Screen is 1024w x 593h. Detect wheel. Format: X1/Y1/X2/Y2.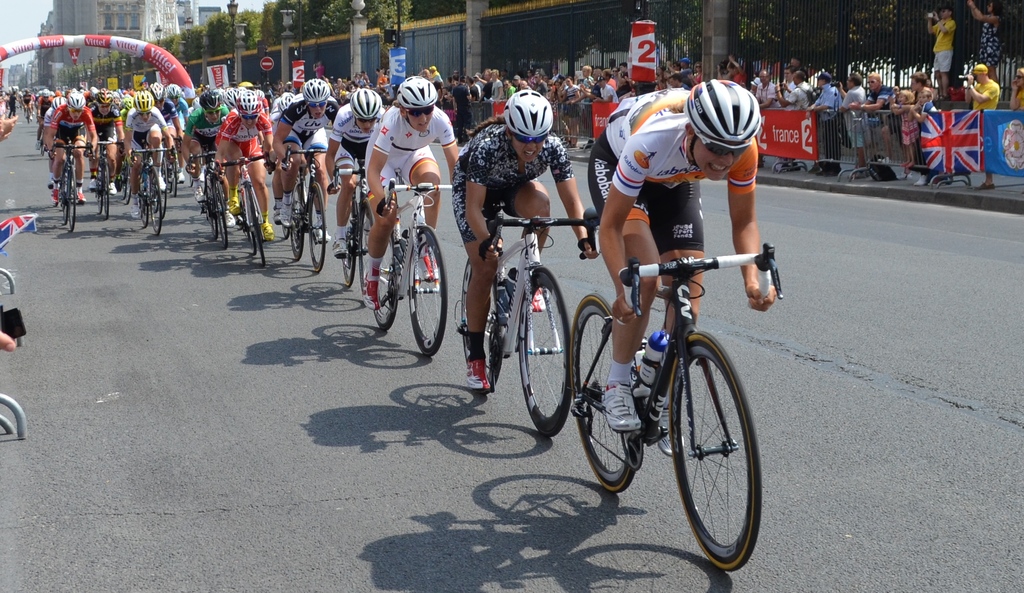
572/291/645/491.
